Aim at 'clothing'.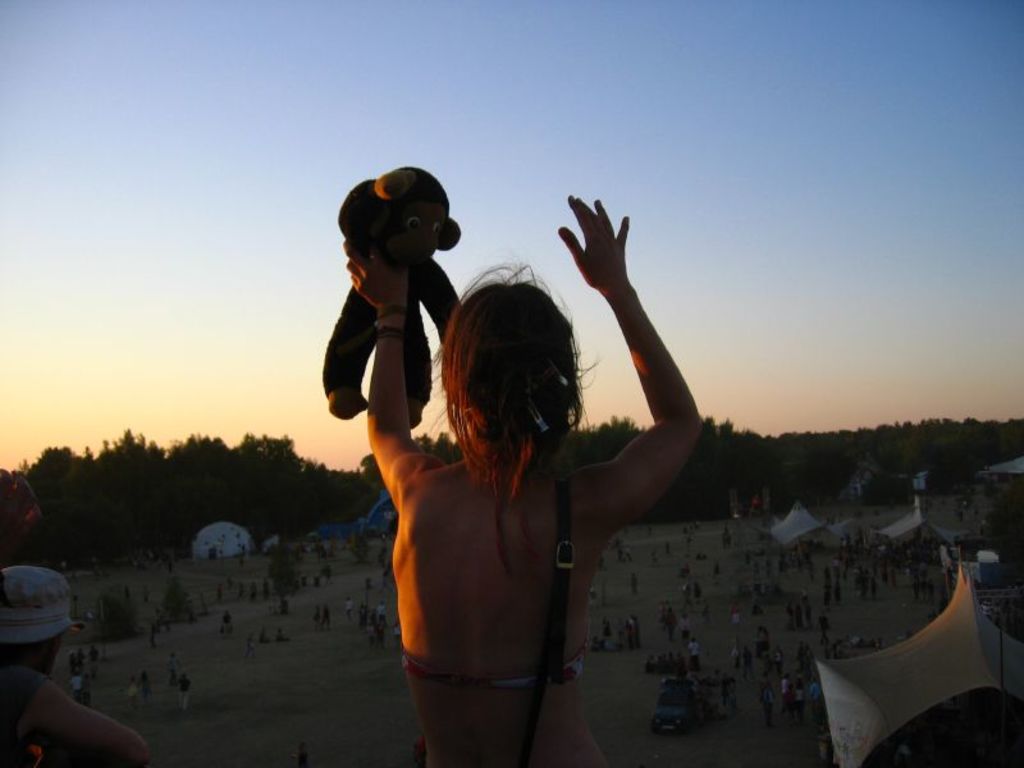
Aimed at Rect(396, 623, 591, 694).
